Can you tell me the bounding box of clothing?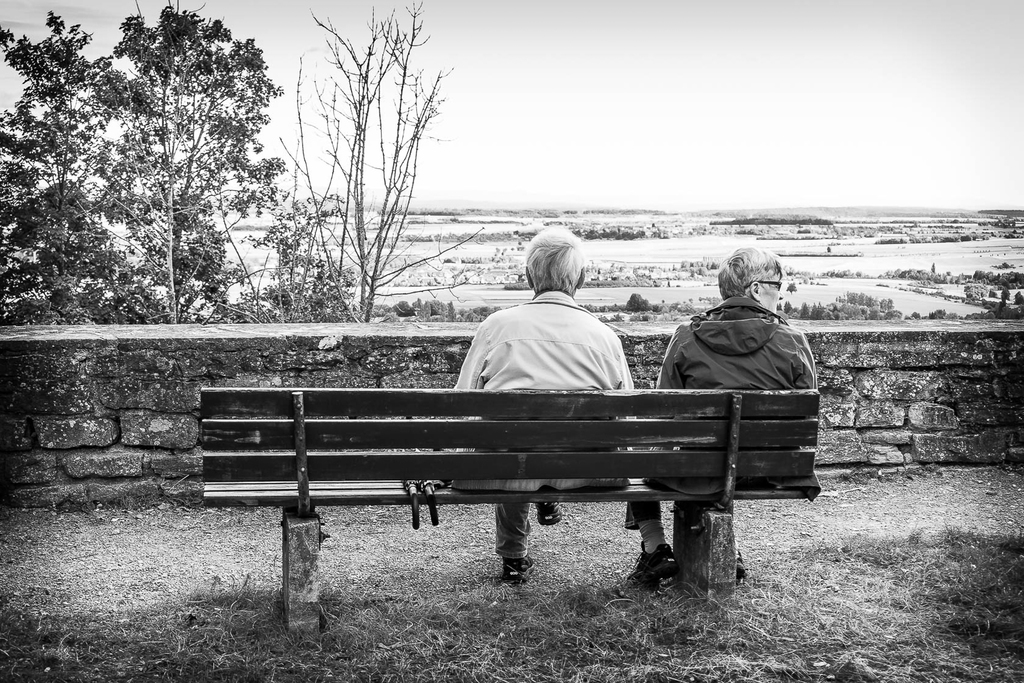
453,288,634,561.
